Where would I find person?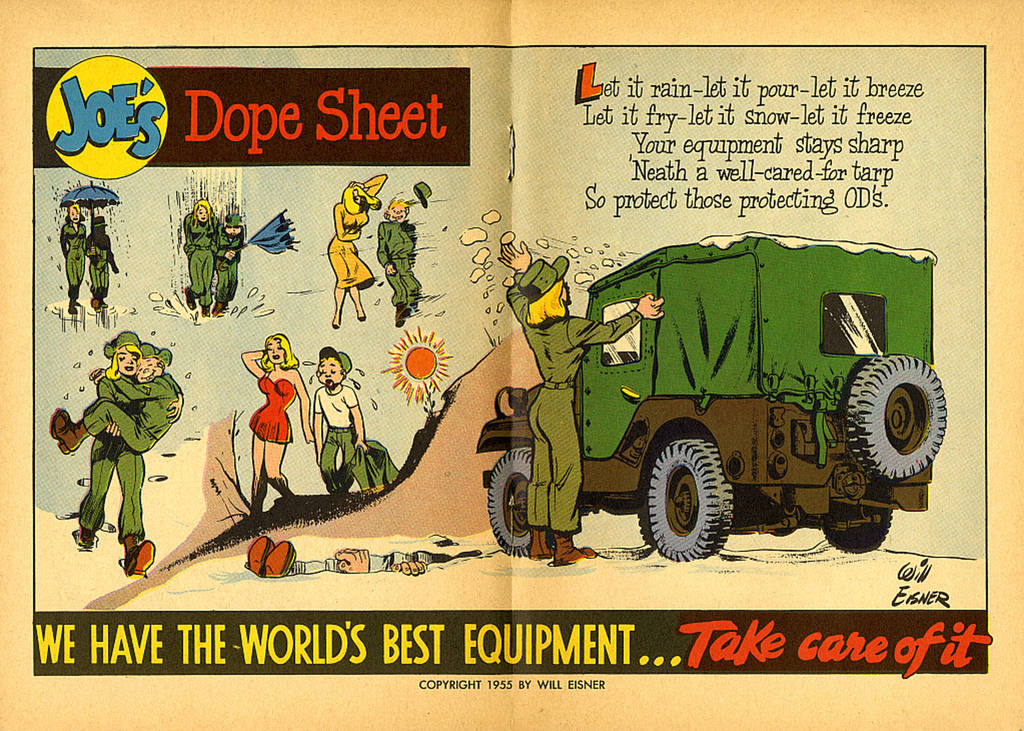
At <bbox>314, 347, 369, 495</bbox>.
